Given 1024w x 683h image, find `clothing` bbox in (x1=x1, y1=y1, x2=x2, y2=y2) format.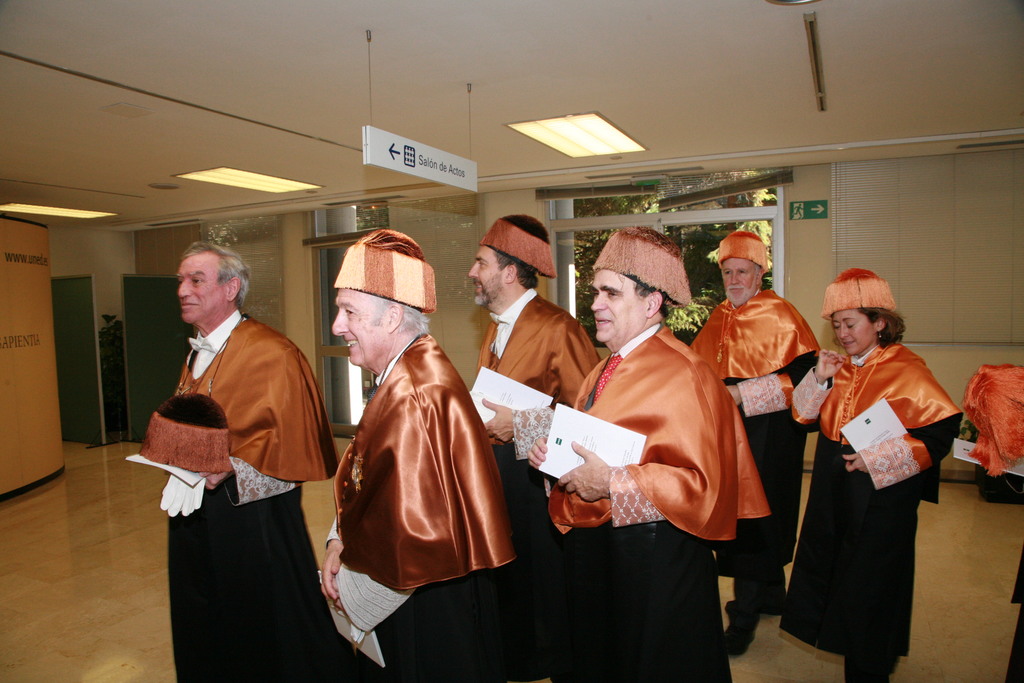
(x1=152, y1=310, x2=380, y2=682).
